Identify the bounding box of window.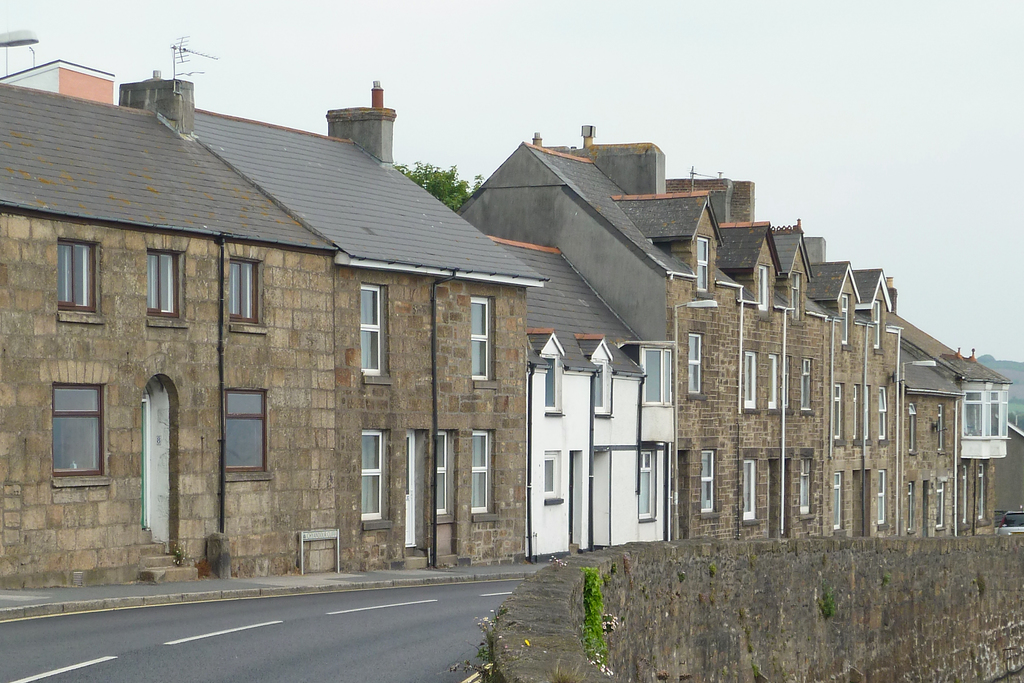
{"x1": 874, "y1": 385, "x2": 893, "y2": 440}.
